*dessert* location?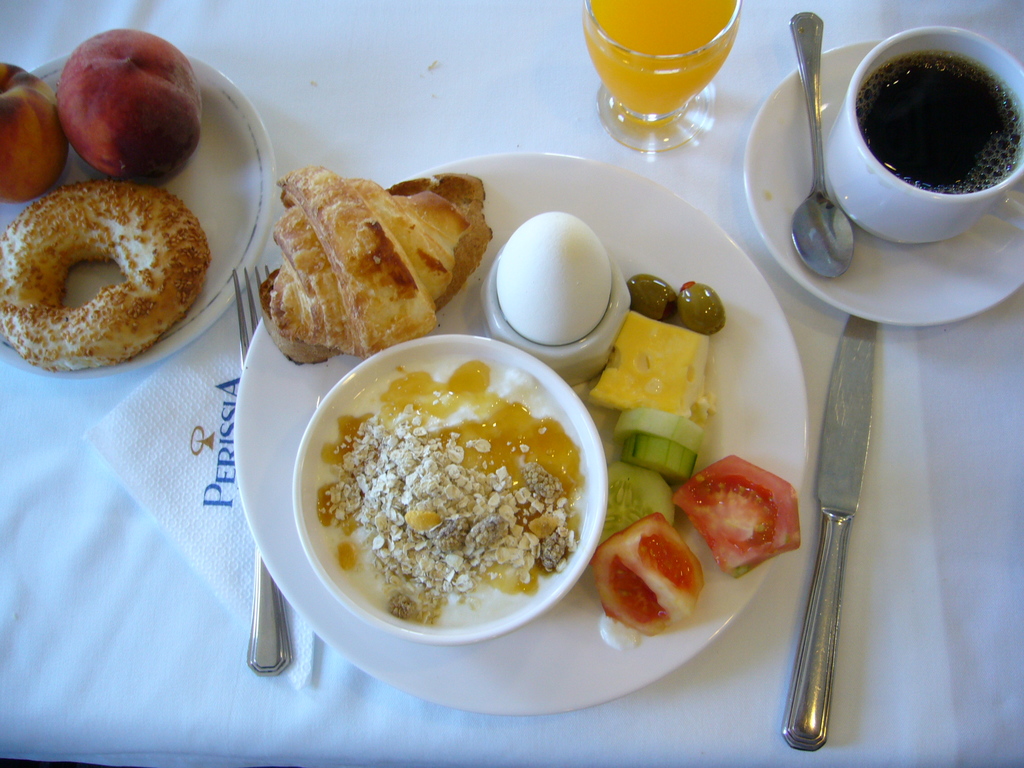
[x1=248, y1=166, x2=493, y2=366]
